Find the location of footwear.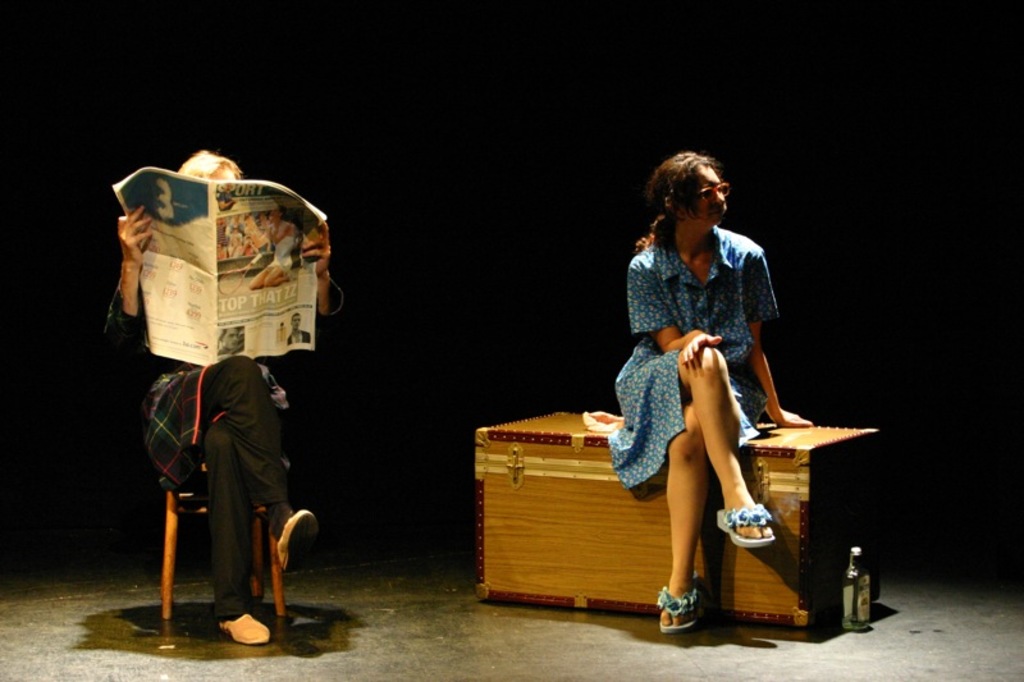
Location: bbox=[714, 499, 778, 548].
